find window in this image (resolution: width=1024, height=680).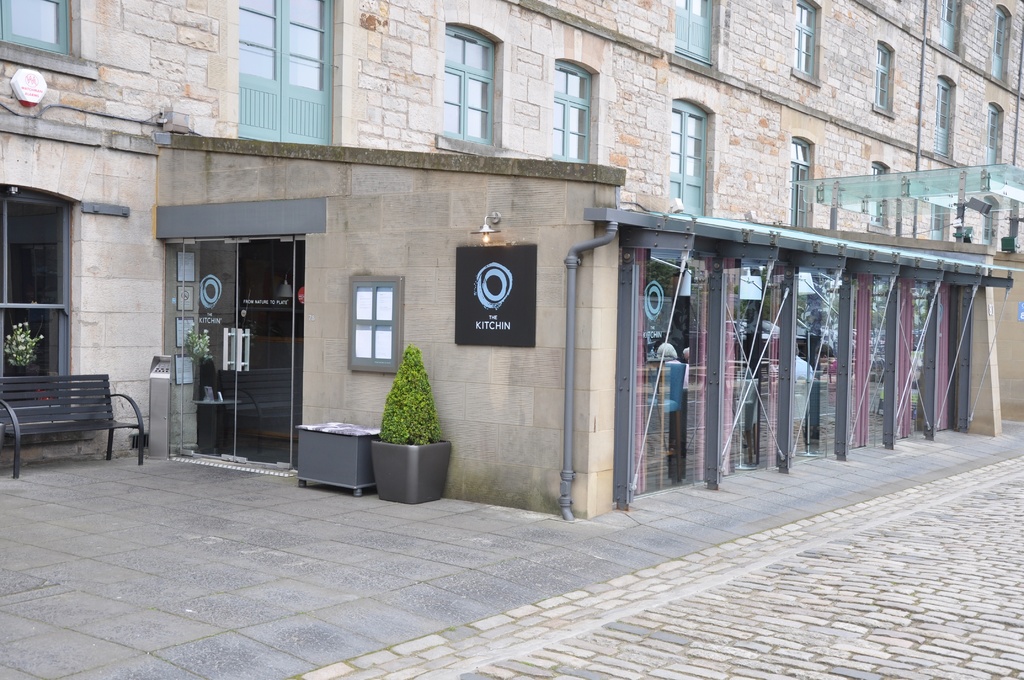
select_region(869, 164, 891, 225).
